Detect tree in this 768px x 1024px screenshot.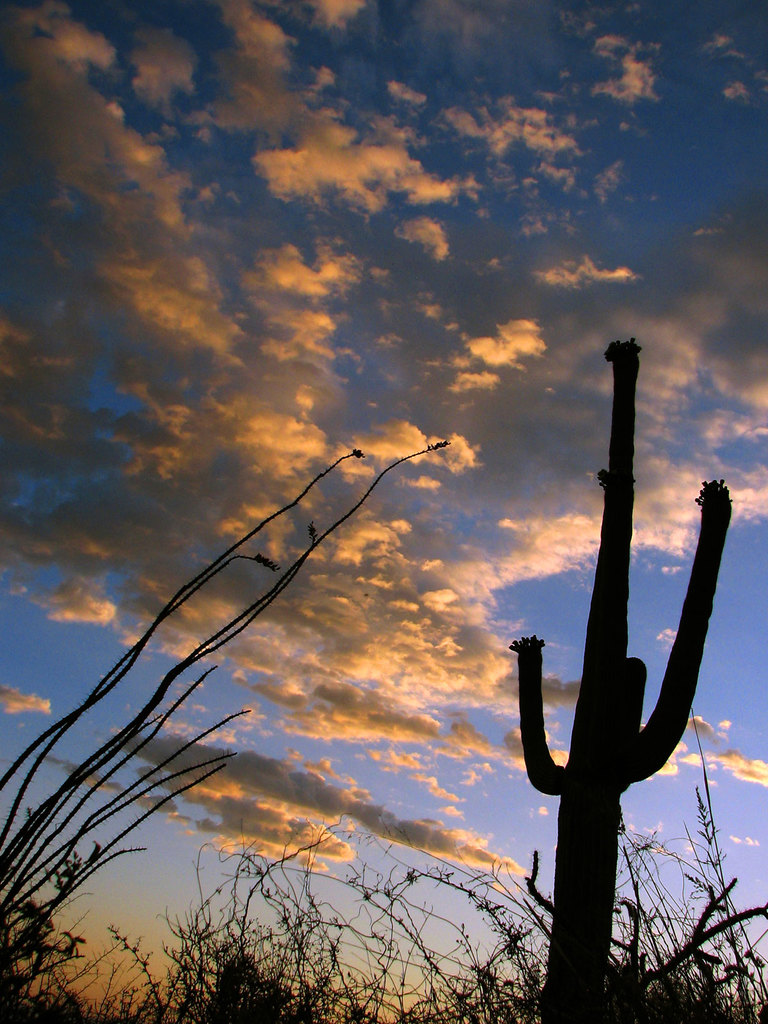
Detection: box=[499, 333, 739, 1014].
